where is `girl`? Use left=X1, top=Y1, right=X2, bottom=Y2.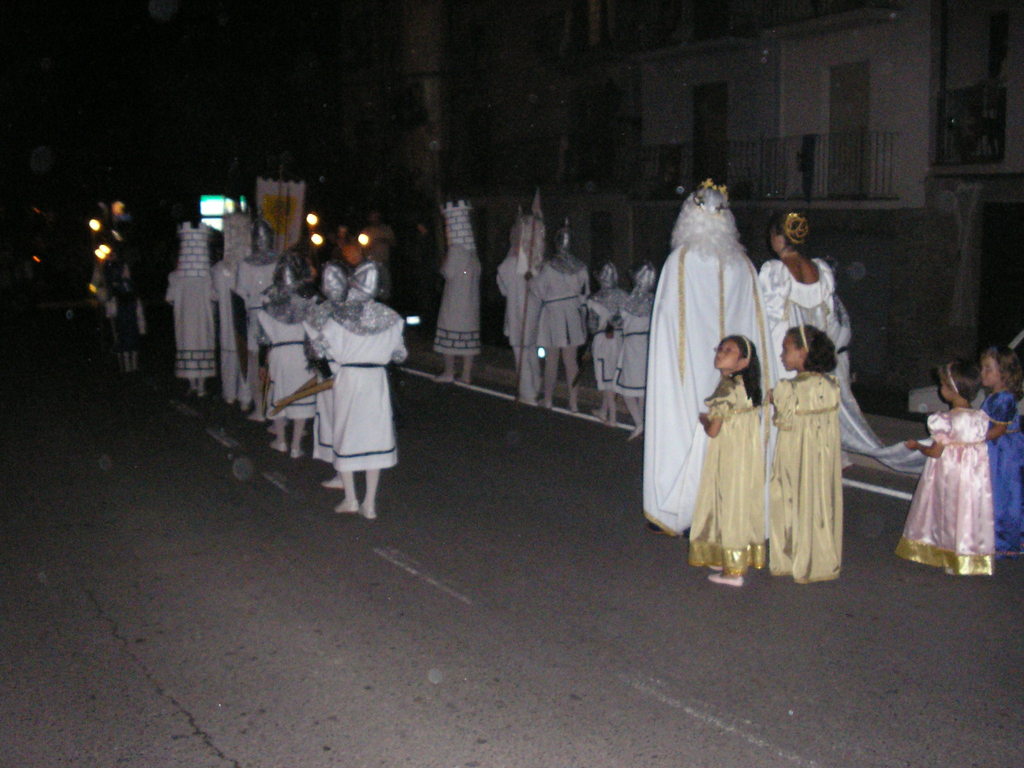
left=611, top=266, right=652, bottom=444.
